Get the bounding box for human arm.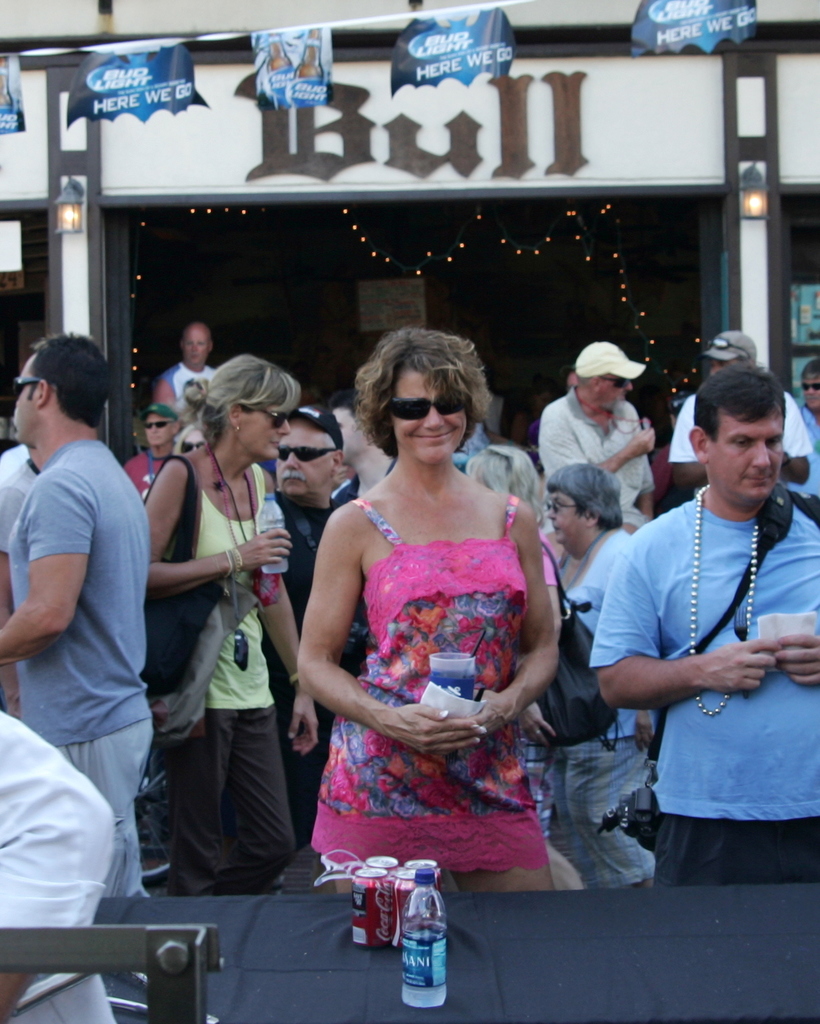
select_region(9, 461, 96, 661).
